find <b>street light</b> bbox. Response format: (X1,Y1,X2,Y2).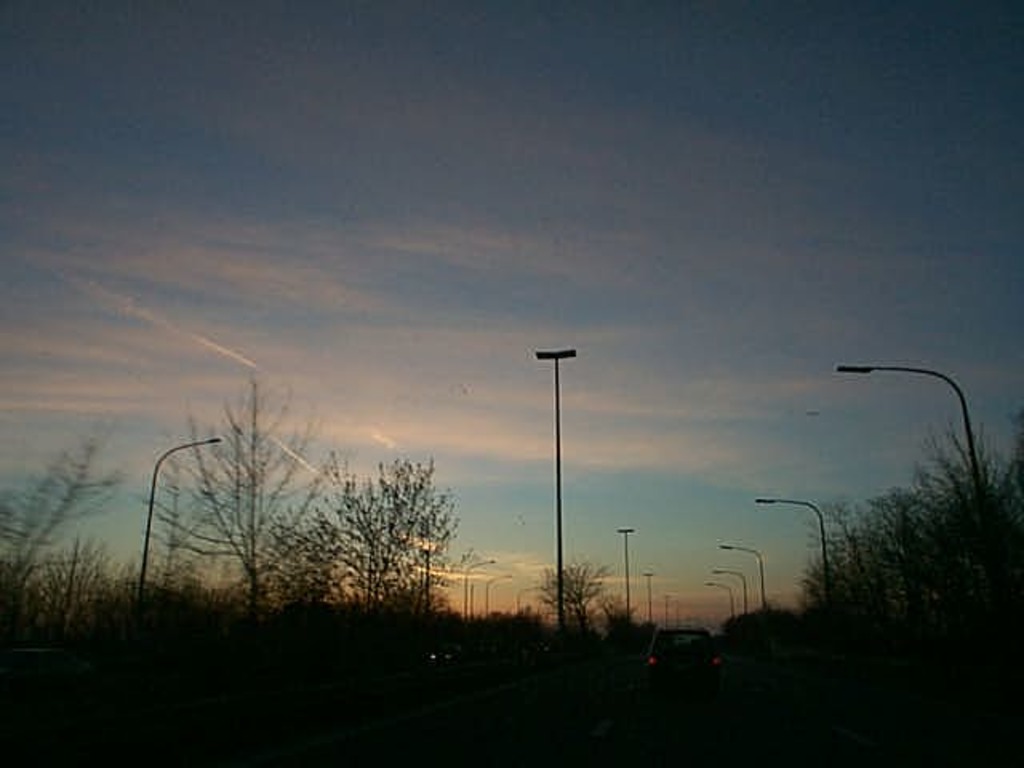
(712,546,765,603).
